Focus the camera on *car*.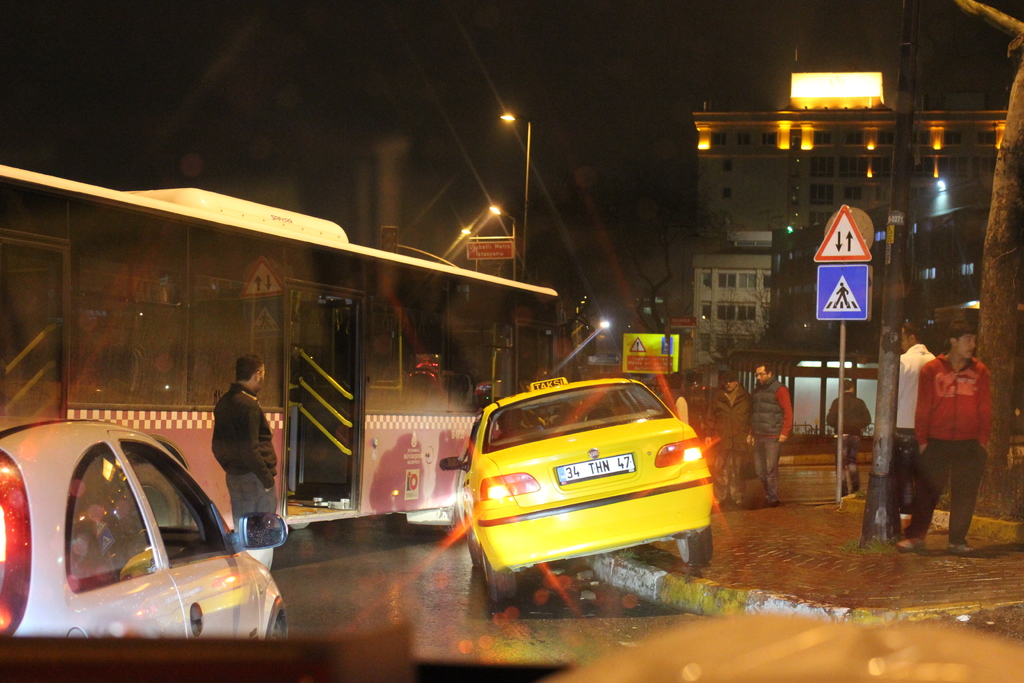
Focus region: 0:0:1023:682.
